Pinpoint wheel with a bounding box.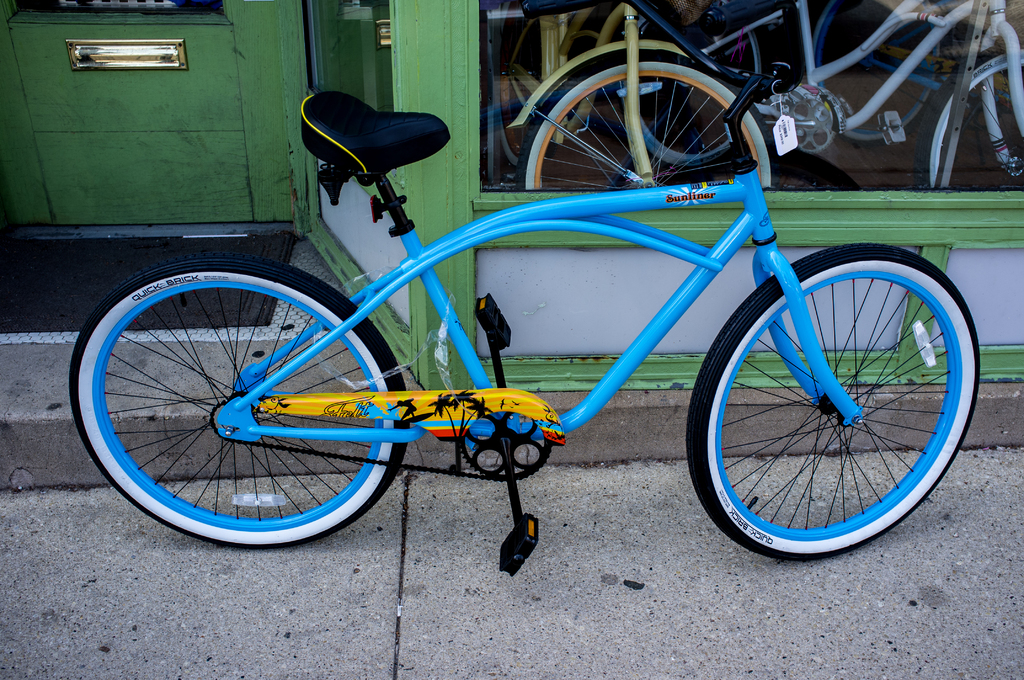
924:44:1023:184.
